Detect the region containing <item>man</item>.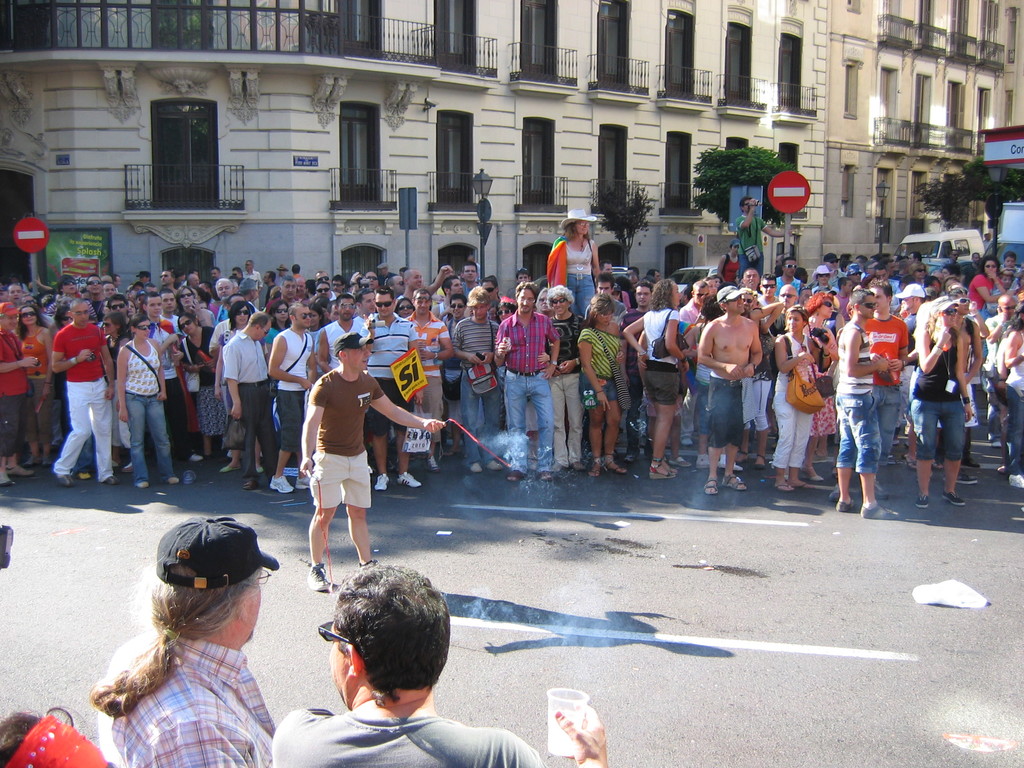
<bbox>188, 274, 205, 296</bbox>.
